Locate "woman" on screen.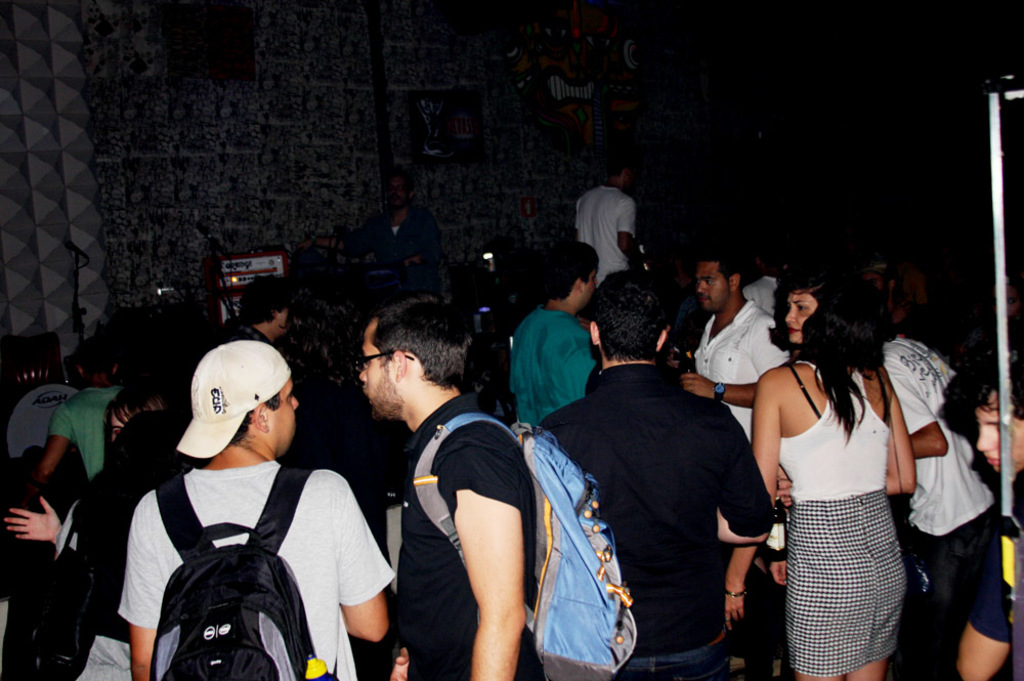
On screen at region(3, 383, 181, 546).
